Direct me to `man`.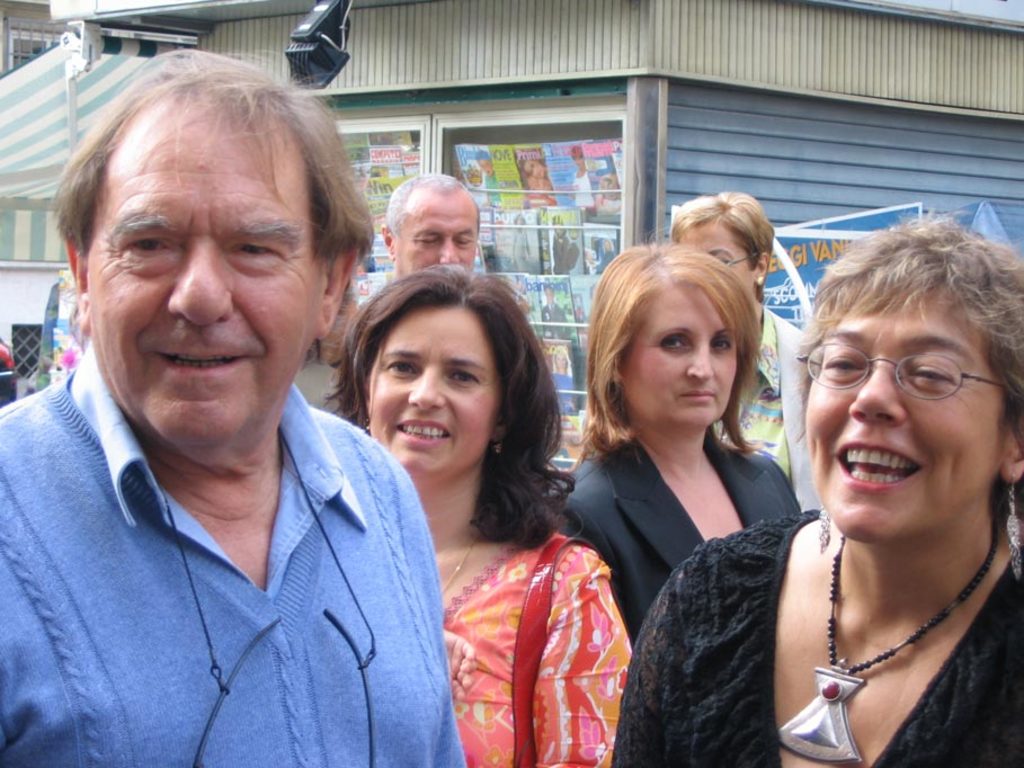
Direction: bbox=(0, 92, 481, 760).
